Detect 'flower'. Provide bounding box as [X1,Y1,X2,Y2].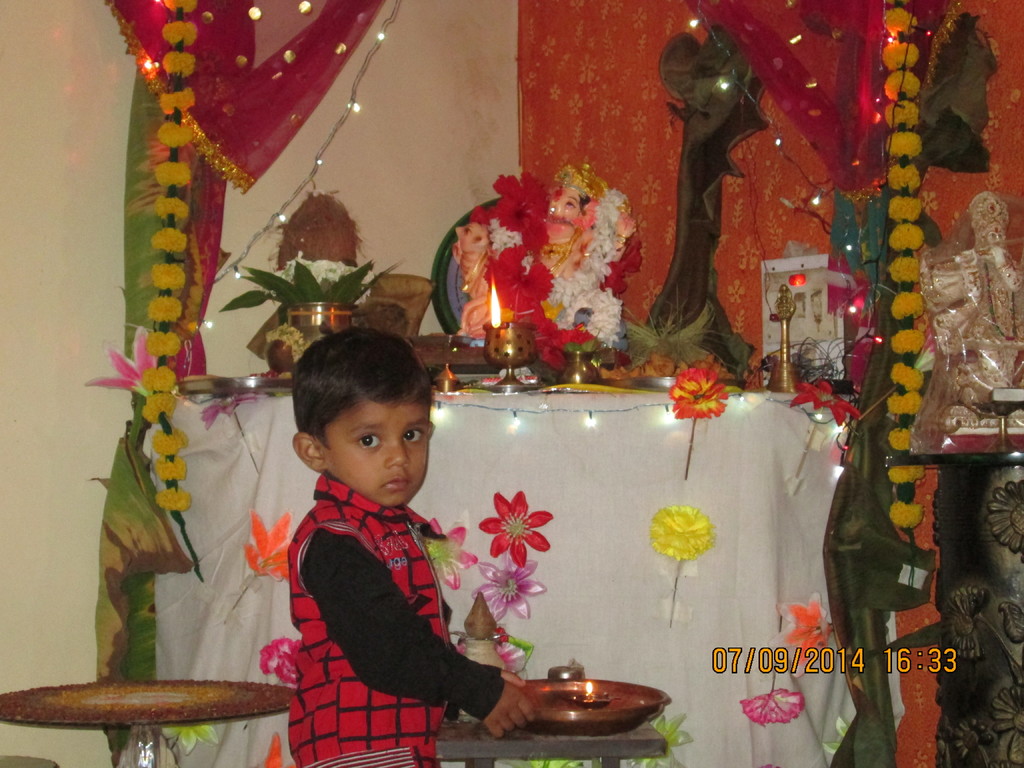
[784,378,856,426].
